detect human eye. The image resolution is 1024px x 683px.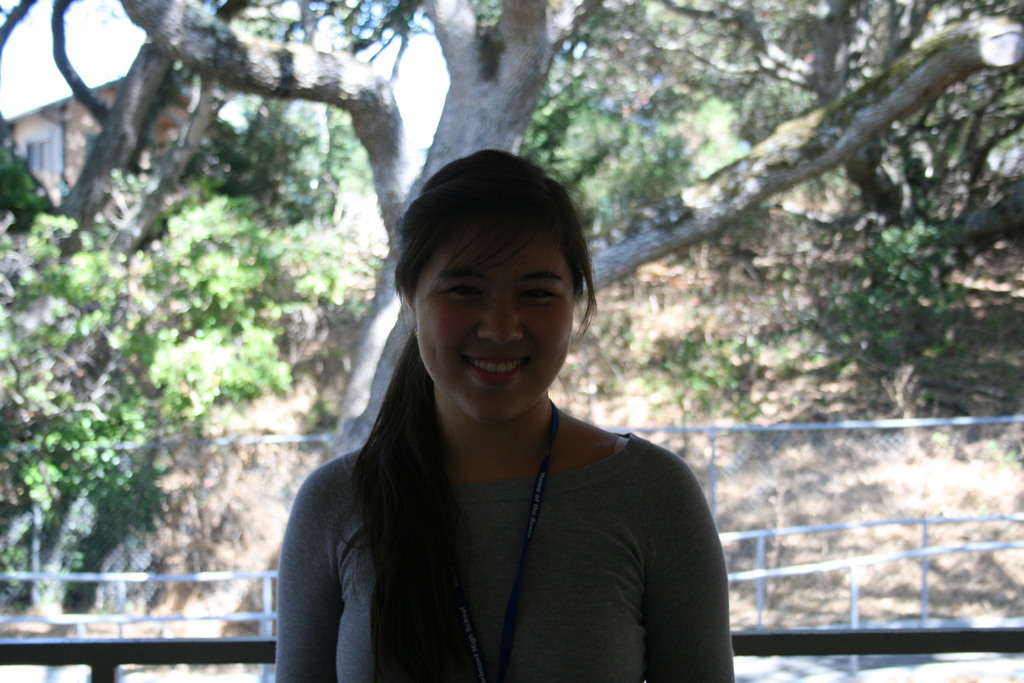
[x1=445, y1=283, x2=486, y2=304].
